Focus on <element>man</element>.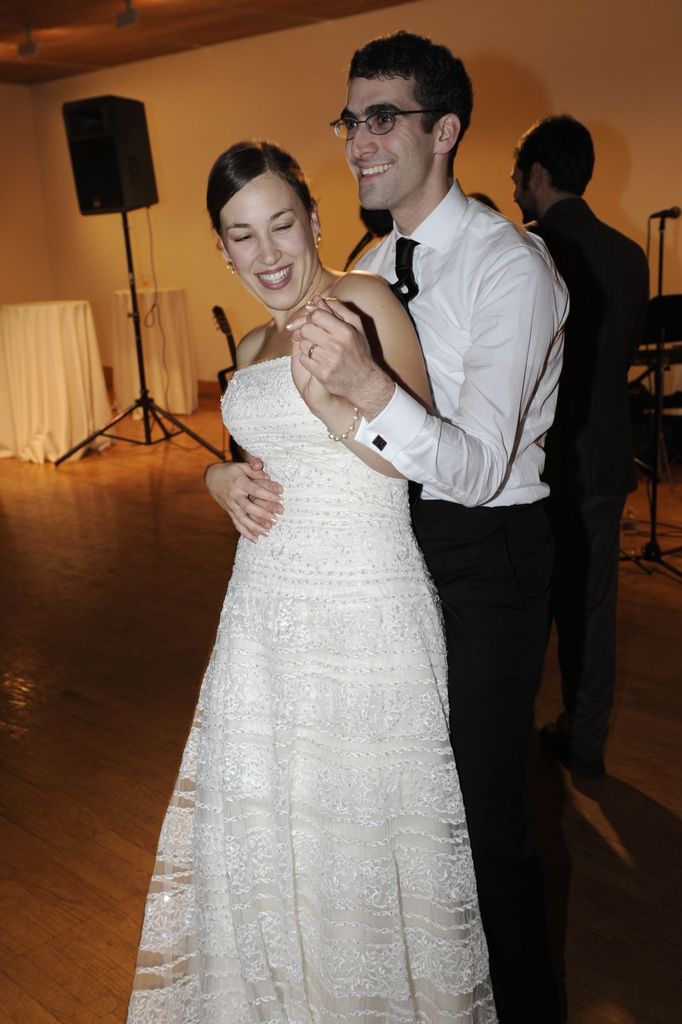
Focused at bbox(512, 111, 647, 788).
